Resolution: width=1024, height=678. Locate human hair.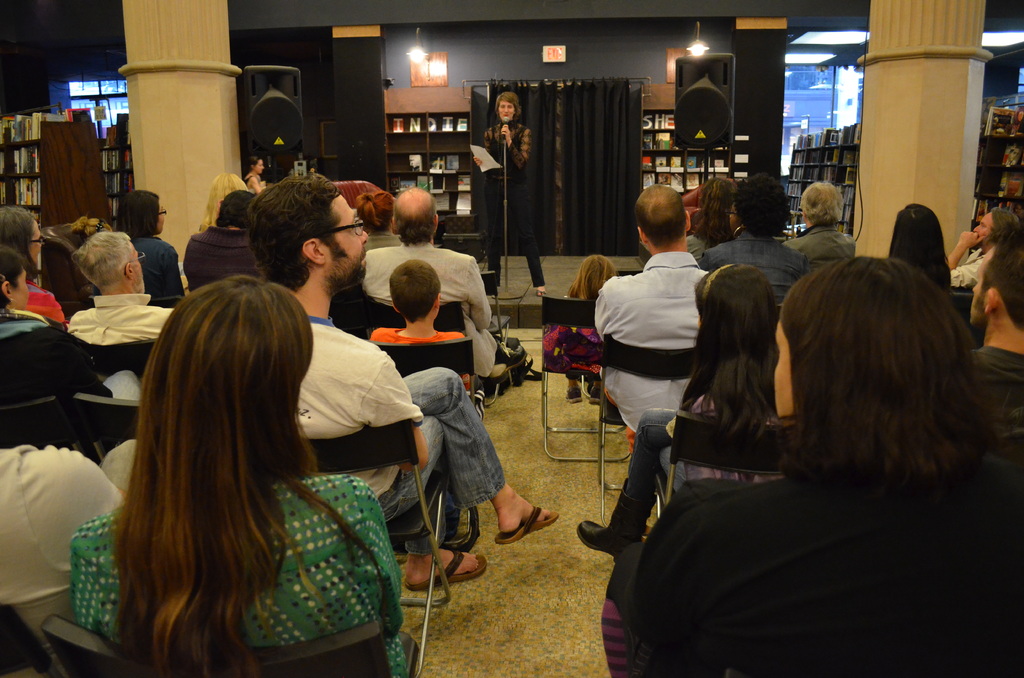
left=72, top=234, right=137, bottom=295.
